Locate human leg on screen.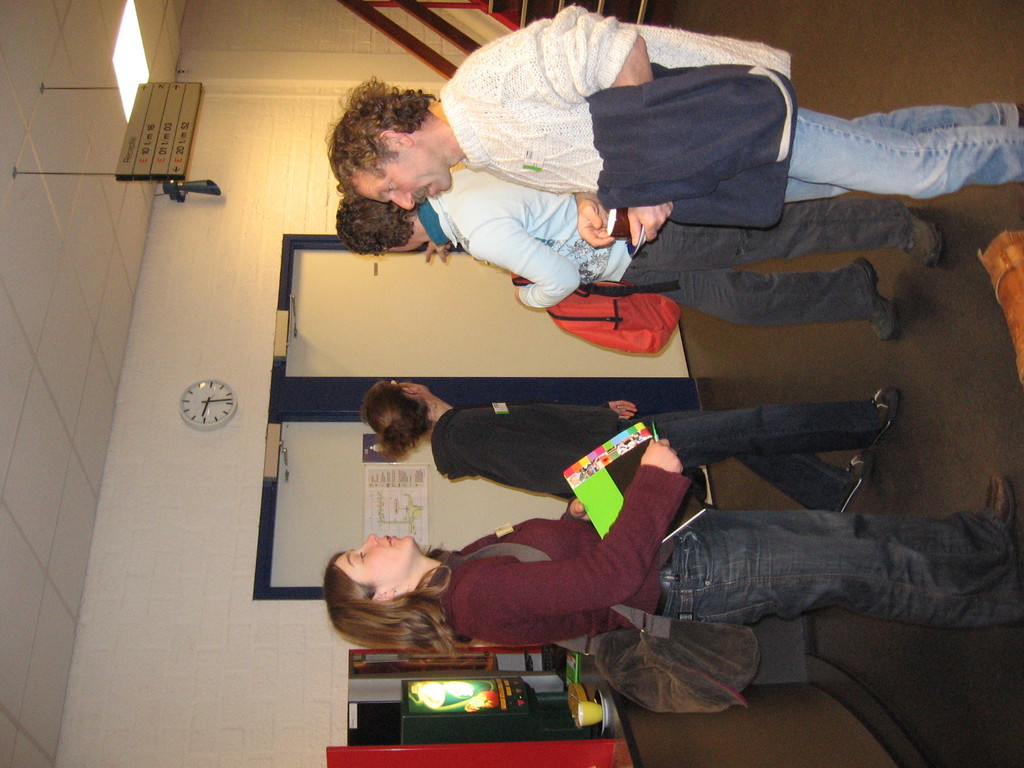
On screen at left=642, top=191, right=940, bottom=259.
